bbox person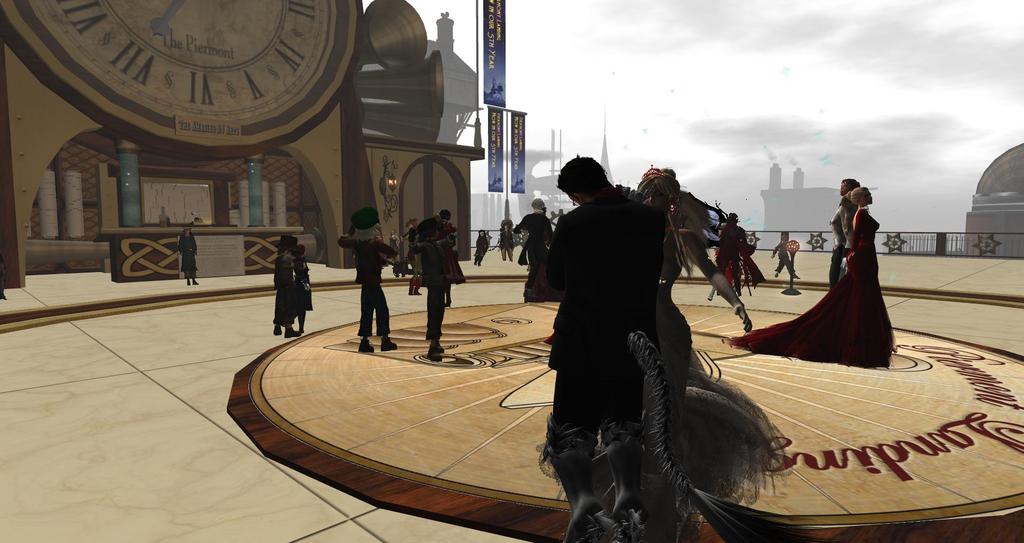
Rect(335, 200, 401, 352)
